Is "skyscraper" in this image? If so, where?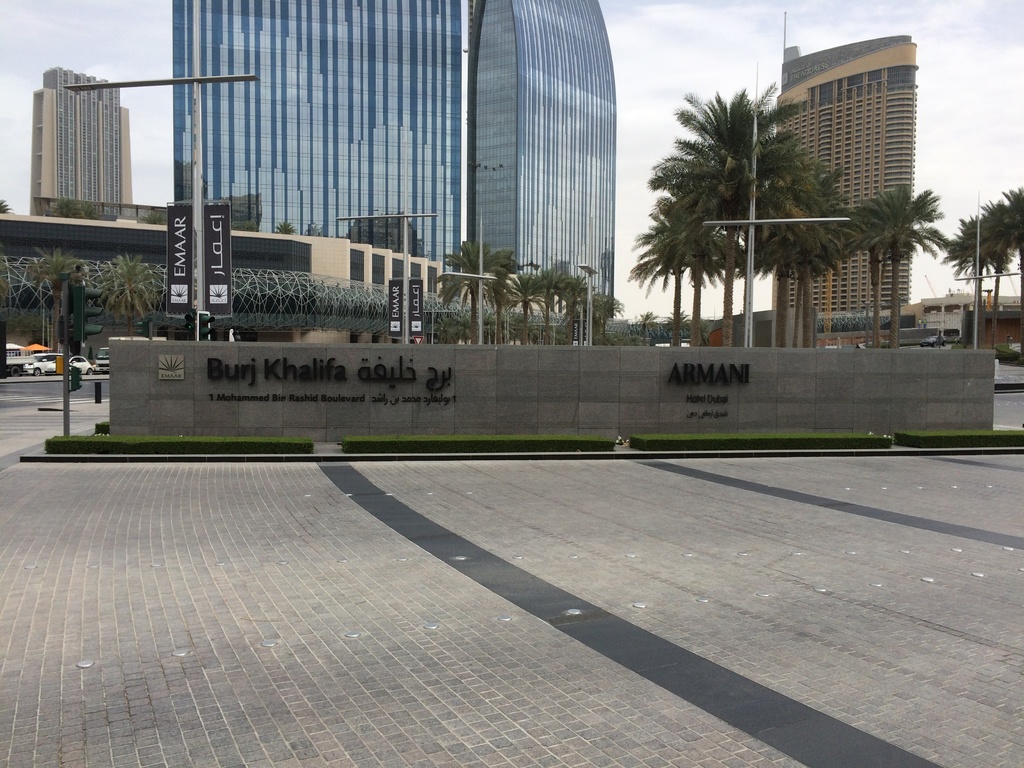
Yes, at 15/62/145/228.
